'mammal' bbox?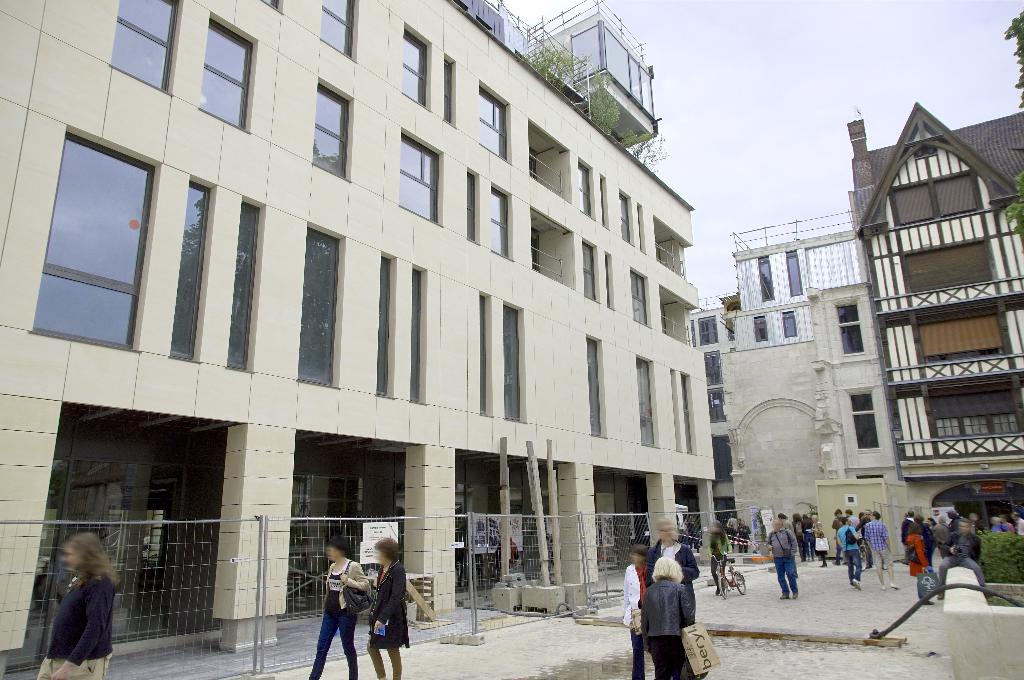
{"left": 644, "top": 557, "right": 692, "bottom": 679}
